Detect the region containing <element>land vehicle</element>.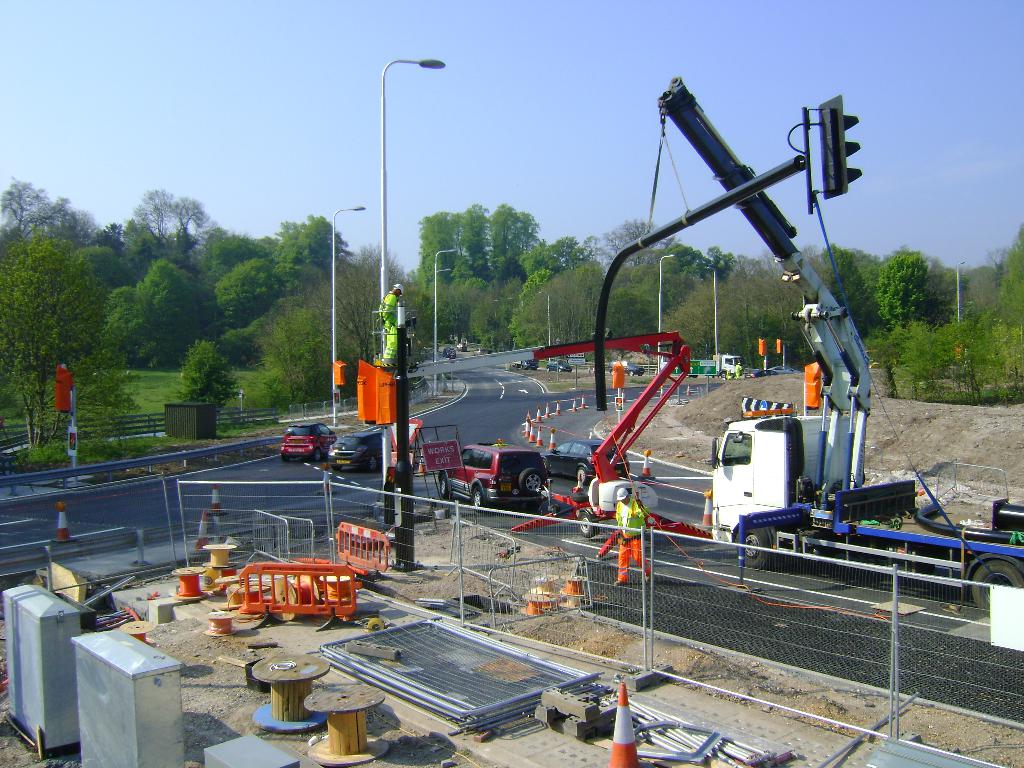
left=751, top=369, right=776, bottom=379.
